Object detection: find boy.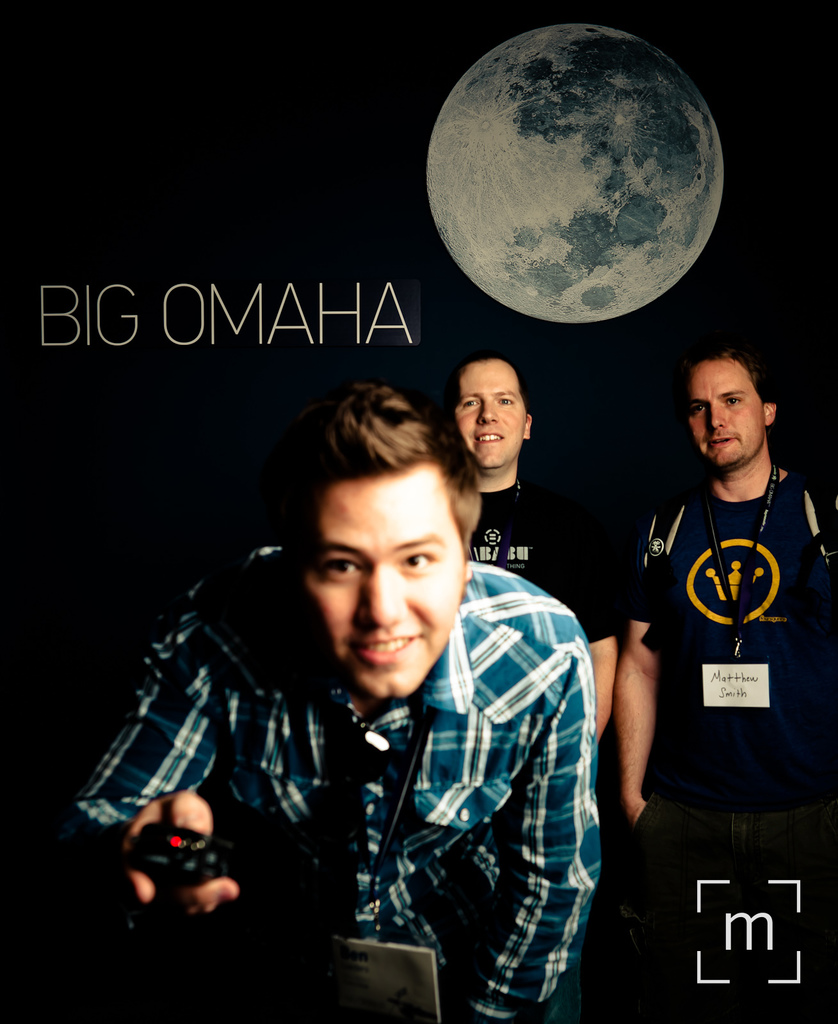
Rect(72, 369, 602, 1023).
